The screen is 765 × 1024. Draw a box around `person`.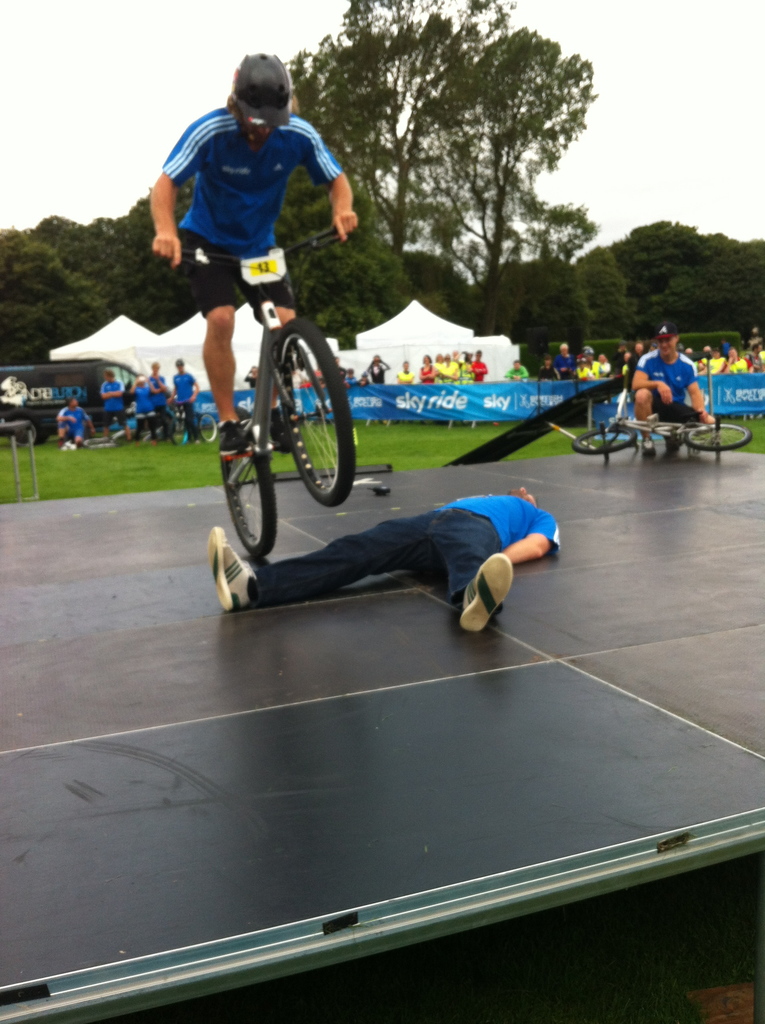
x1=561 y1=348 x2=568 y2=379.
